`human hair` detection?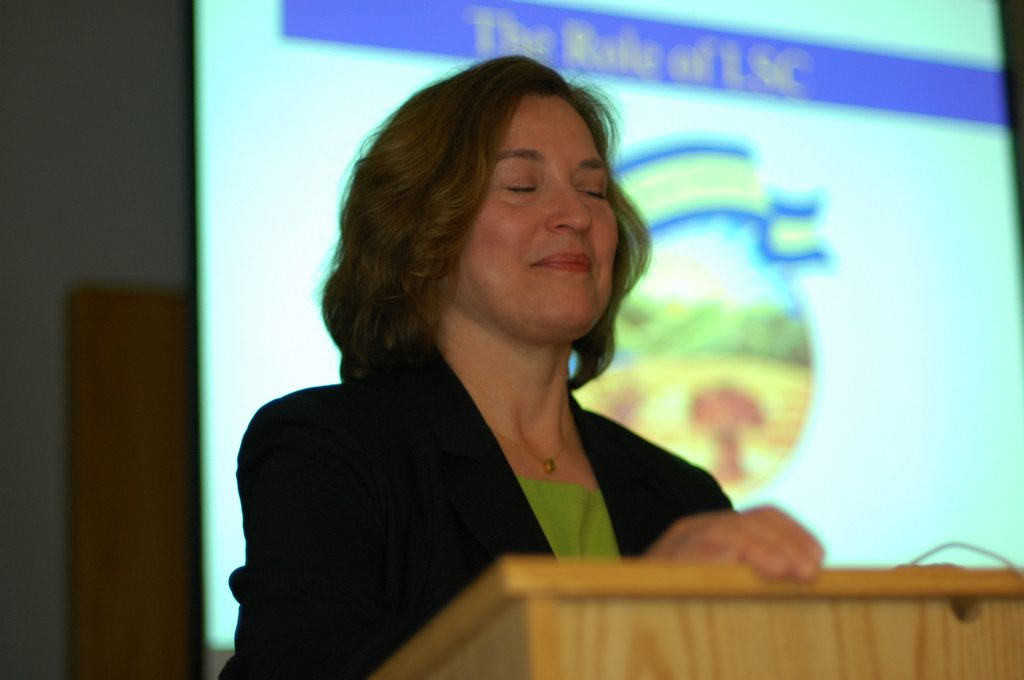
x1=340, y1=58, x2=638, y2=391
